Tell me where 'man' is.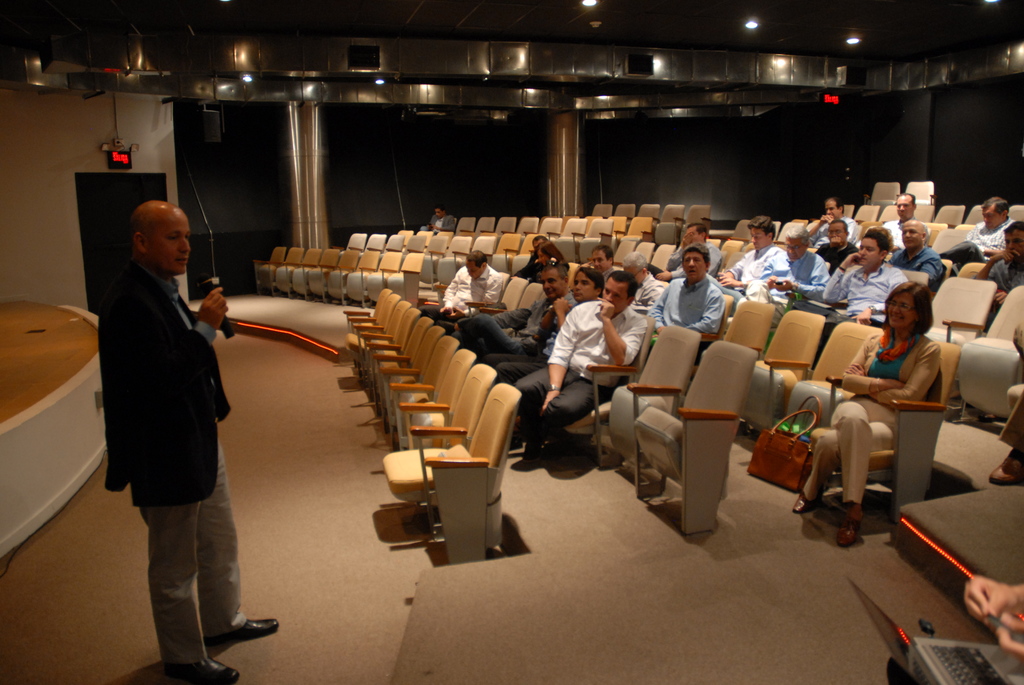
'man' is at x1=791 y1=223 x2=909 y2=374.
